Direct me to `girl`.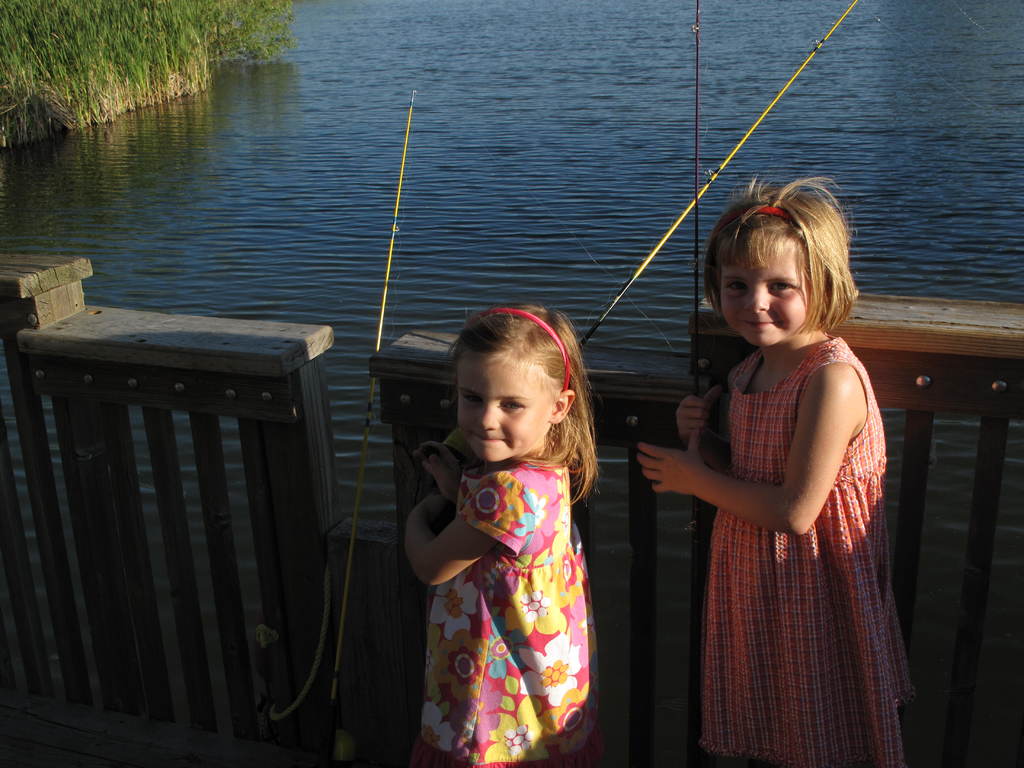
Direction: BBox(391, 300, 627, 767).
